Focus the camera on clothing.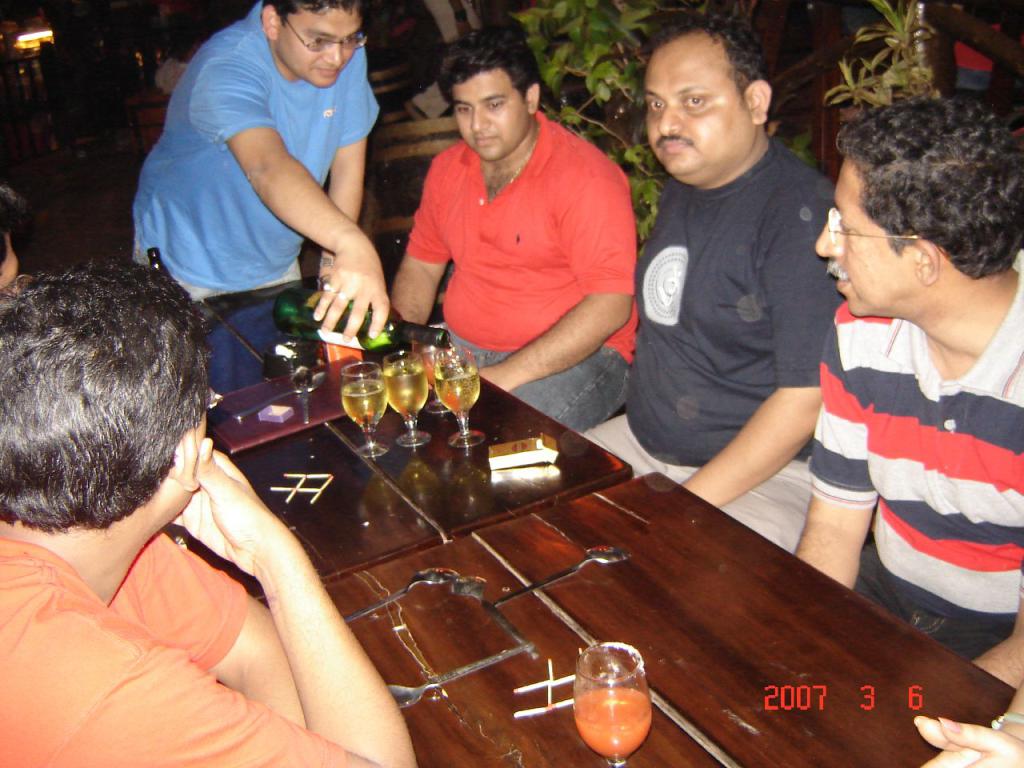
Focus region: [591, 138, 834, 551].
